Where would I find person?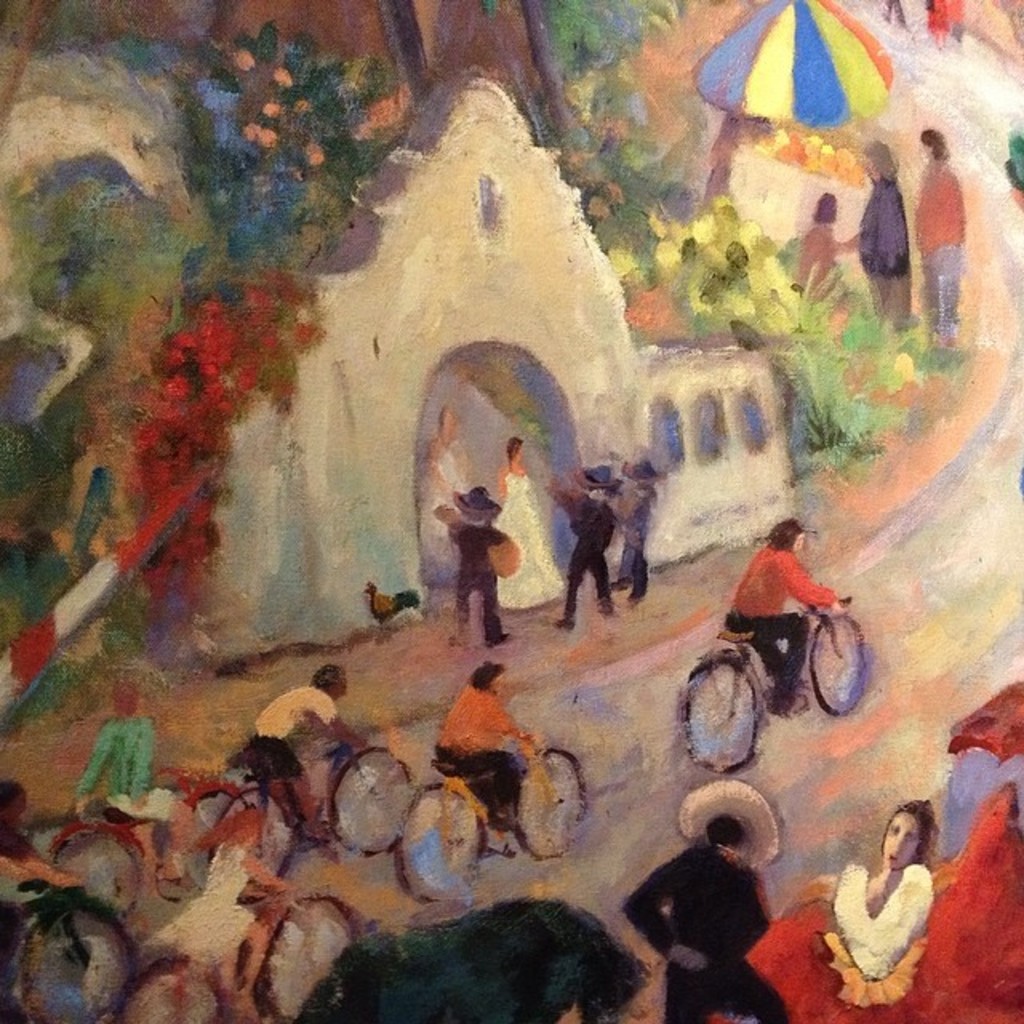
At box=[499, 430, 563, 608].
